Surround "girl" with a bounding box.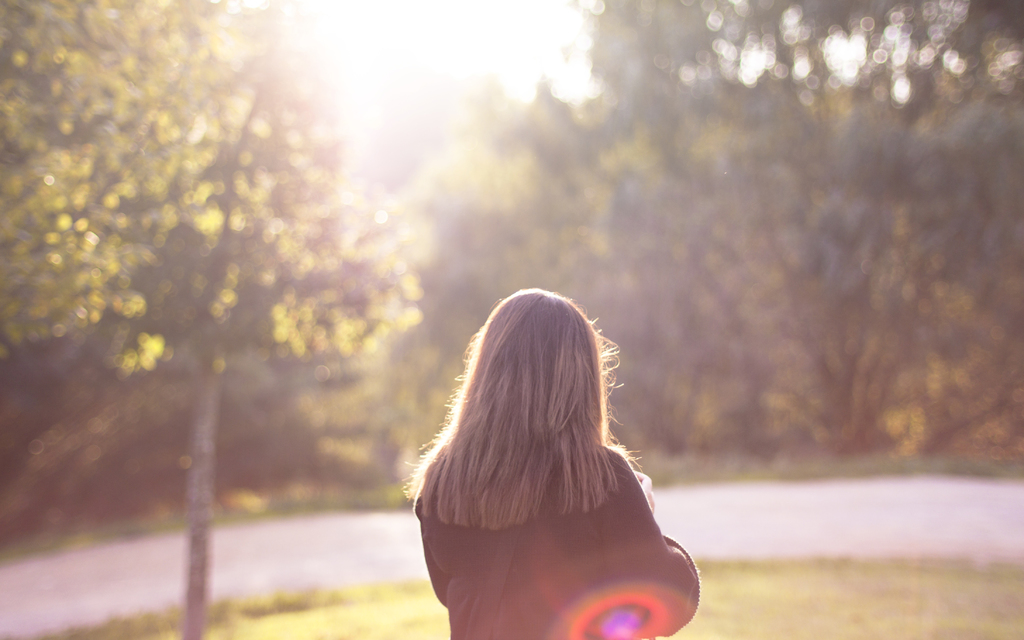
(401, 285, 699, 639).
